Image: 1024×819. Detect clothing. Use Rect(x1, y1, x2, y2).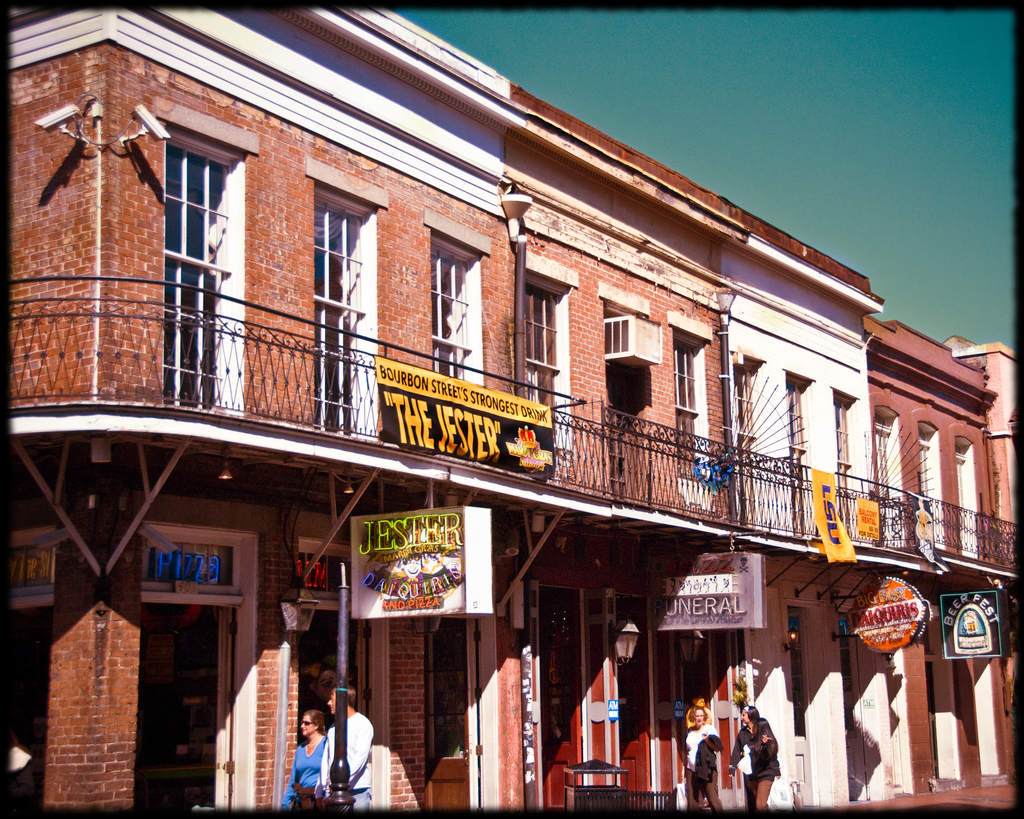
Rect(322, 707, 378, 814).
